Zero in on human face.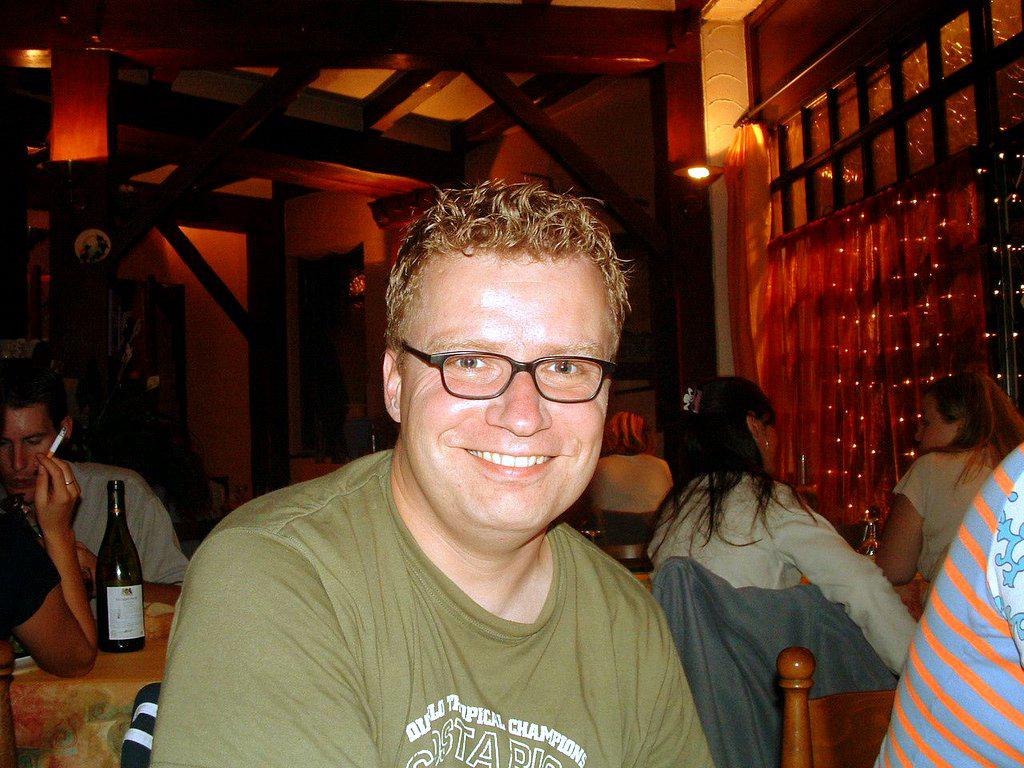
Zeroed in: BBox(0, 403, 62, 503).
